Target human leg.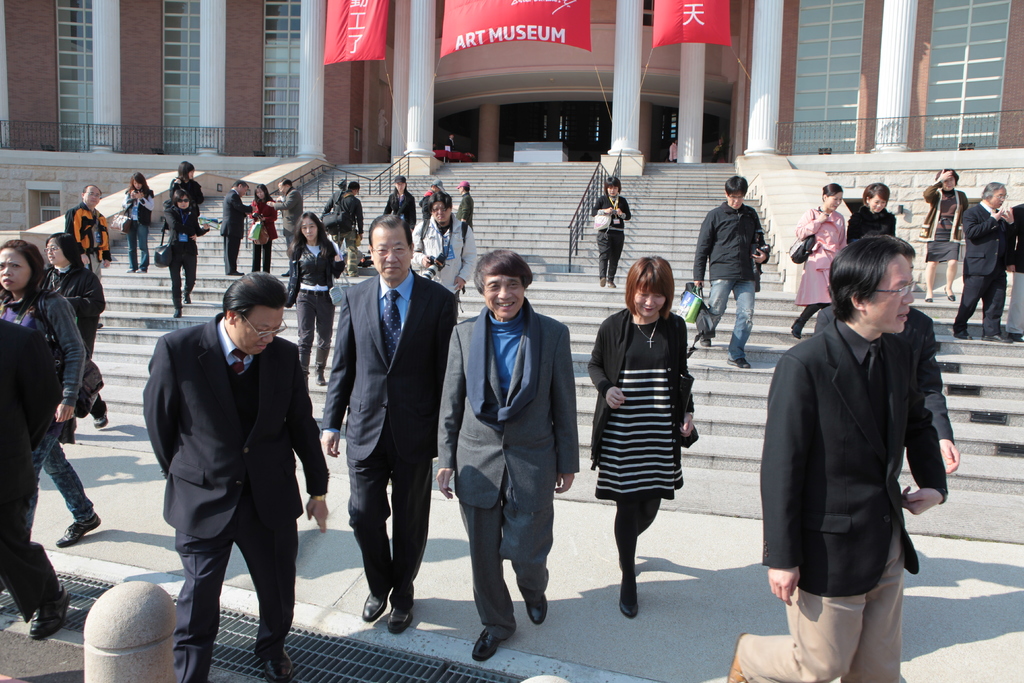
Target region: [left=136, top=222, right=147, bottom=270].
